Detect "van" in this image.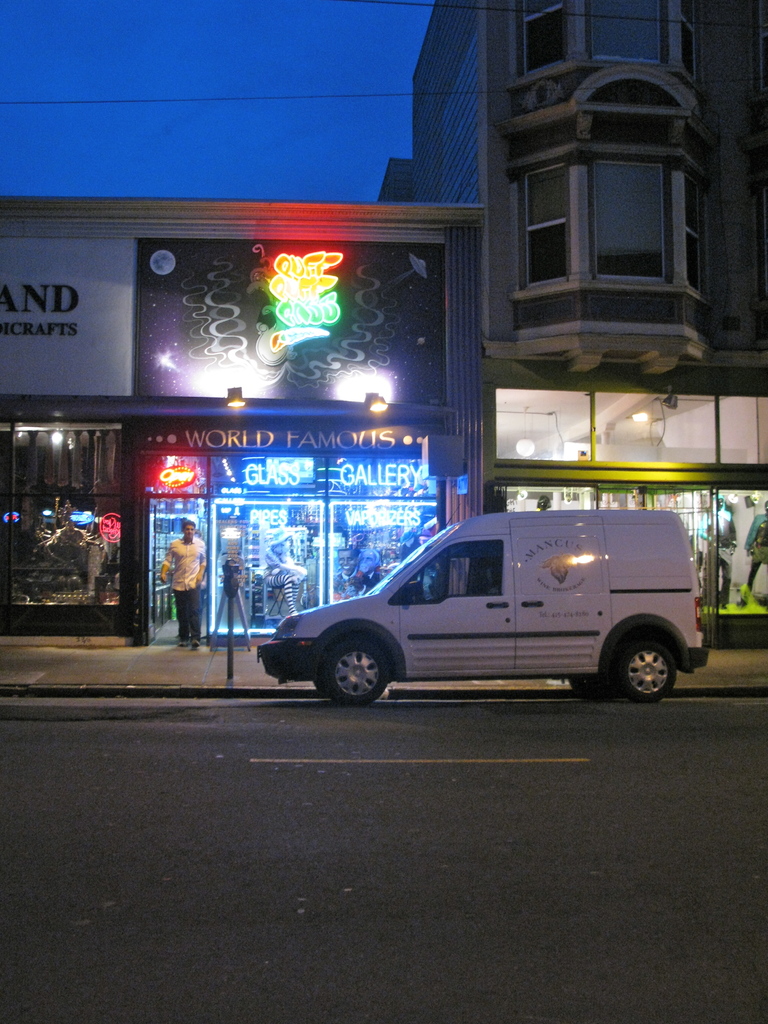
Detection: bbox=[252, 501, 714, 707].
